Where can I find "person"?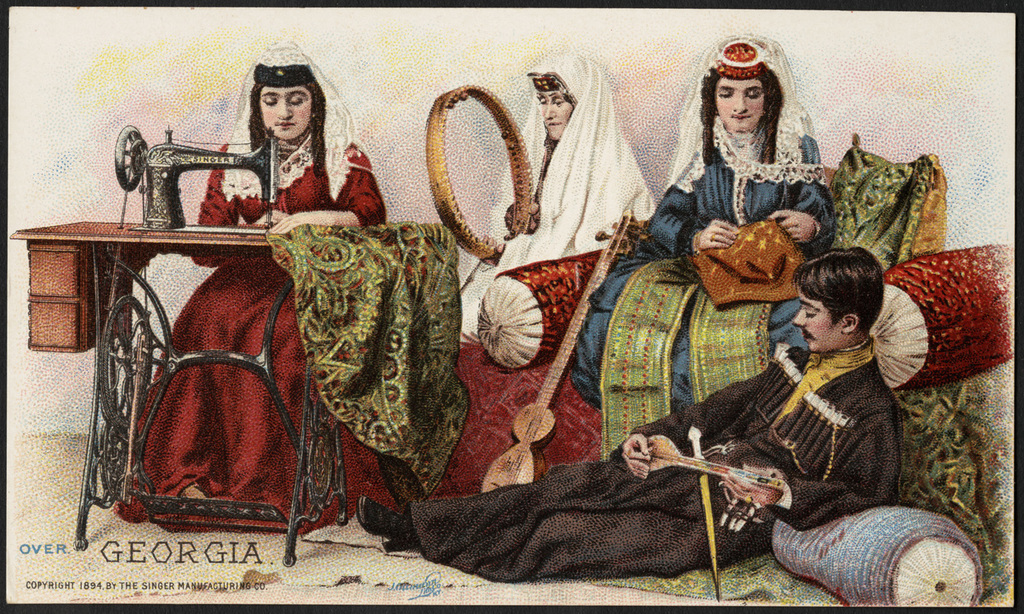
You can find it at select_region(336, 245, 905, 583).
